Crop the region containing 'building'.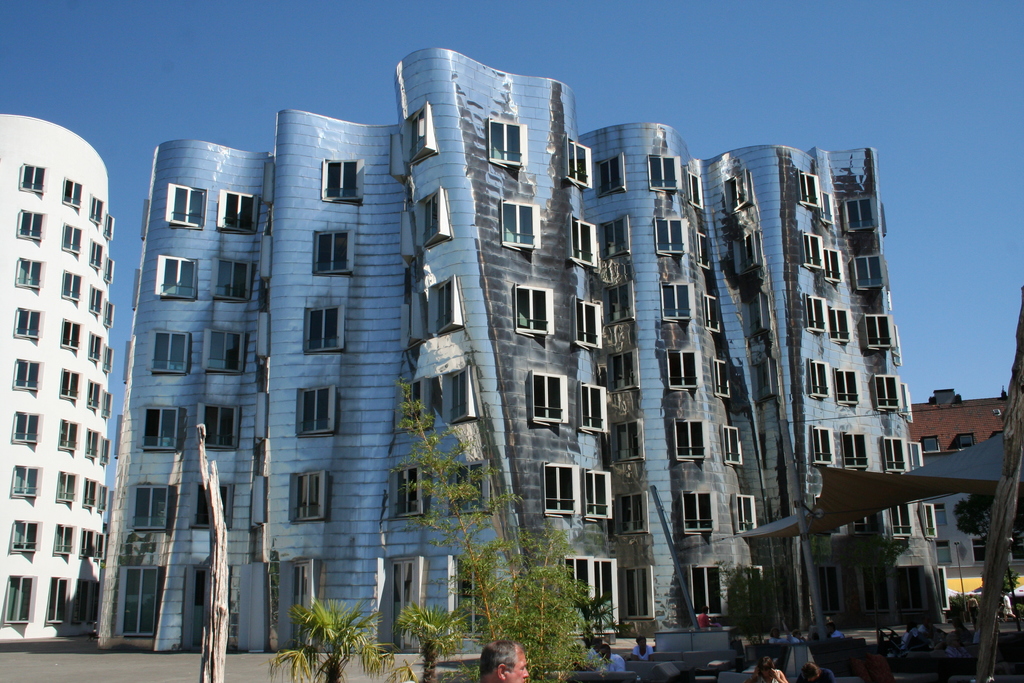
Crop region: [left=906, top=389, right=1007, bottom=457].
